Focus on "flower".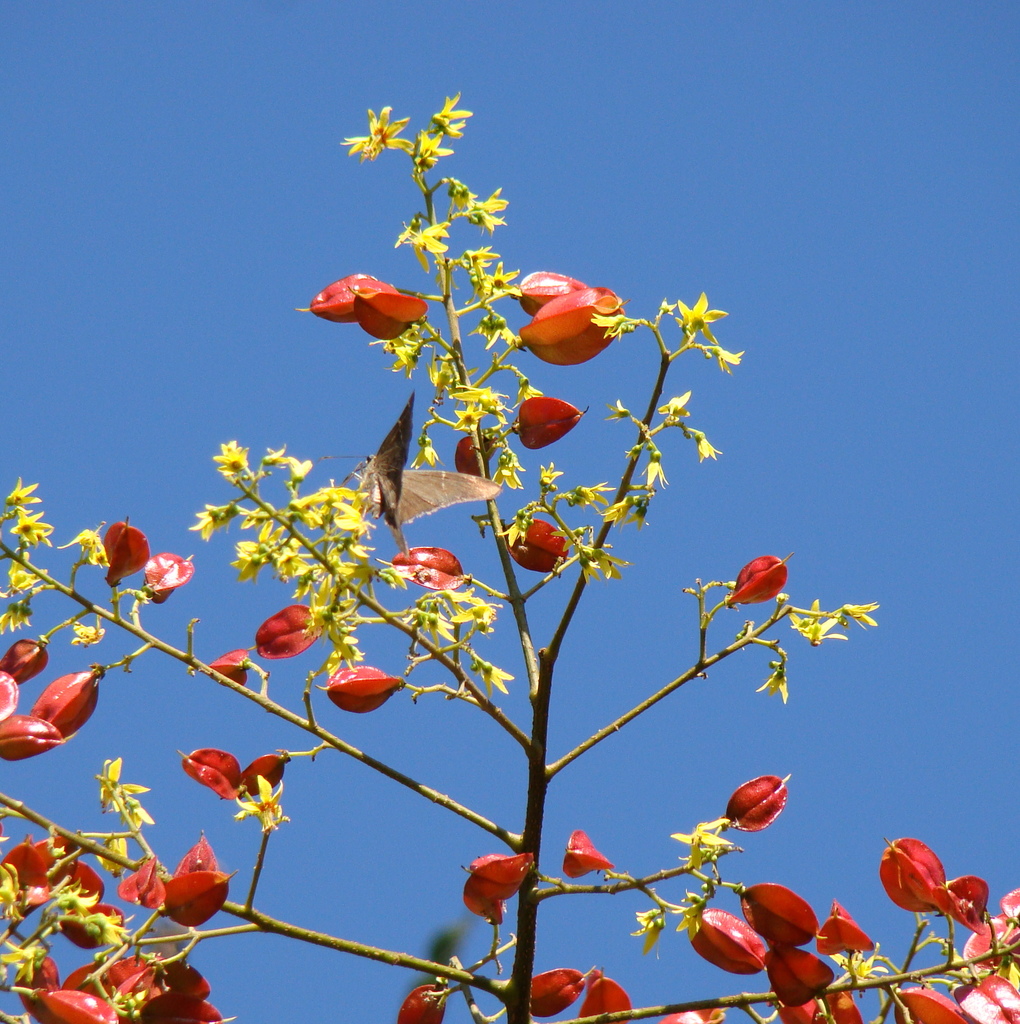
Focused at 186,746,247,806.
